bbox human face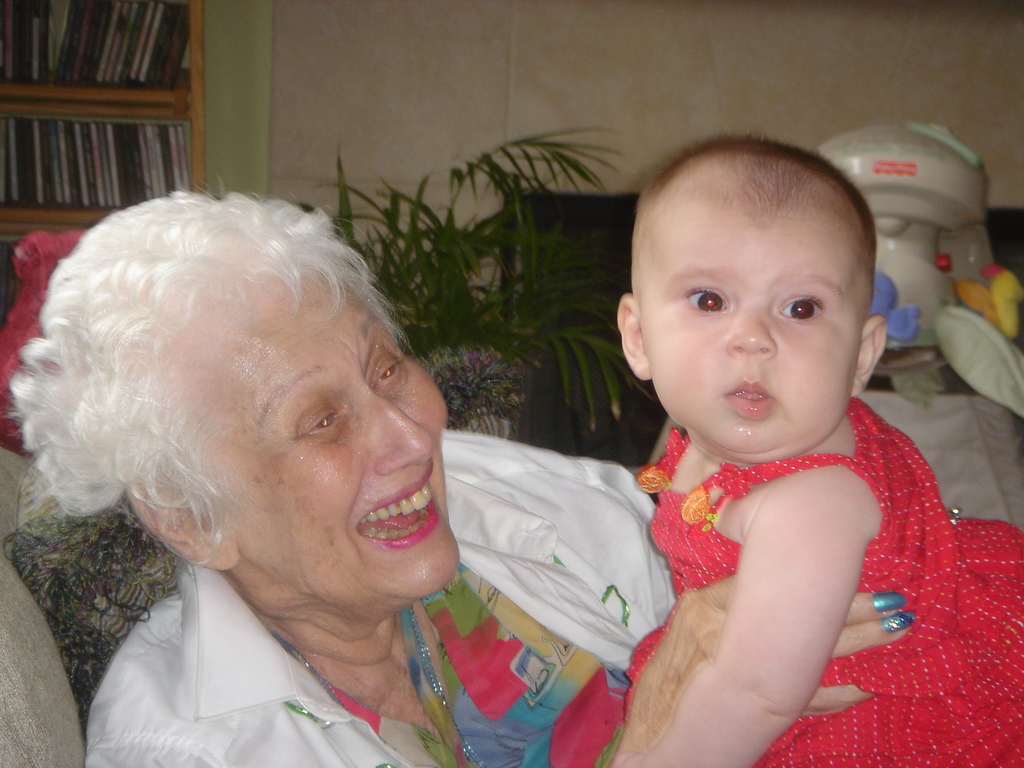
{"x1": 219, "y1": 267, "x2": 456, "y2": 611}
